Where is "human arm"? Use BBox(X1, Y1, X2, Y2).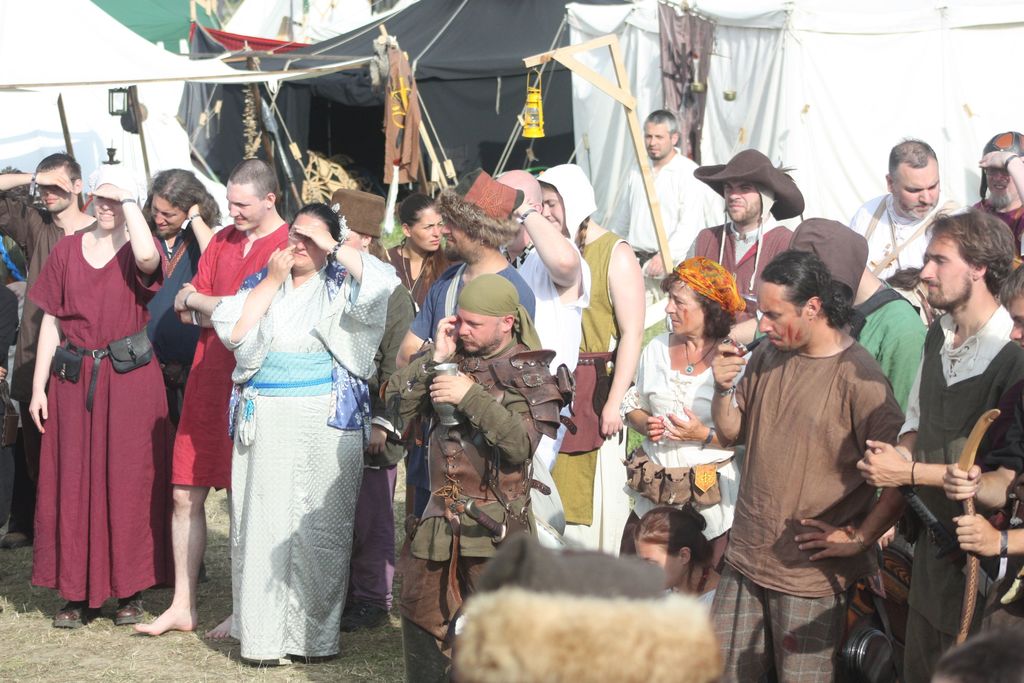
BBox(608, 167, 643, 245).
